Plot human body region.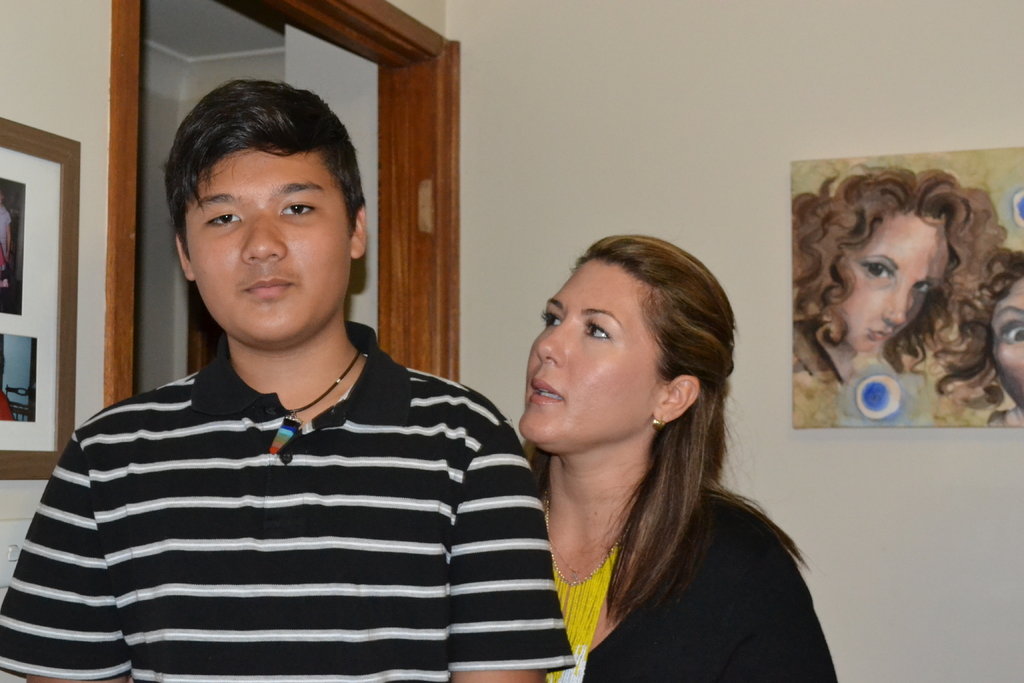
Plotted at [0,81,576,682].
